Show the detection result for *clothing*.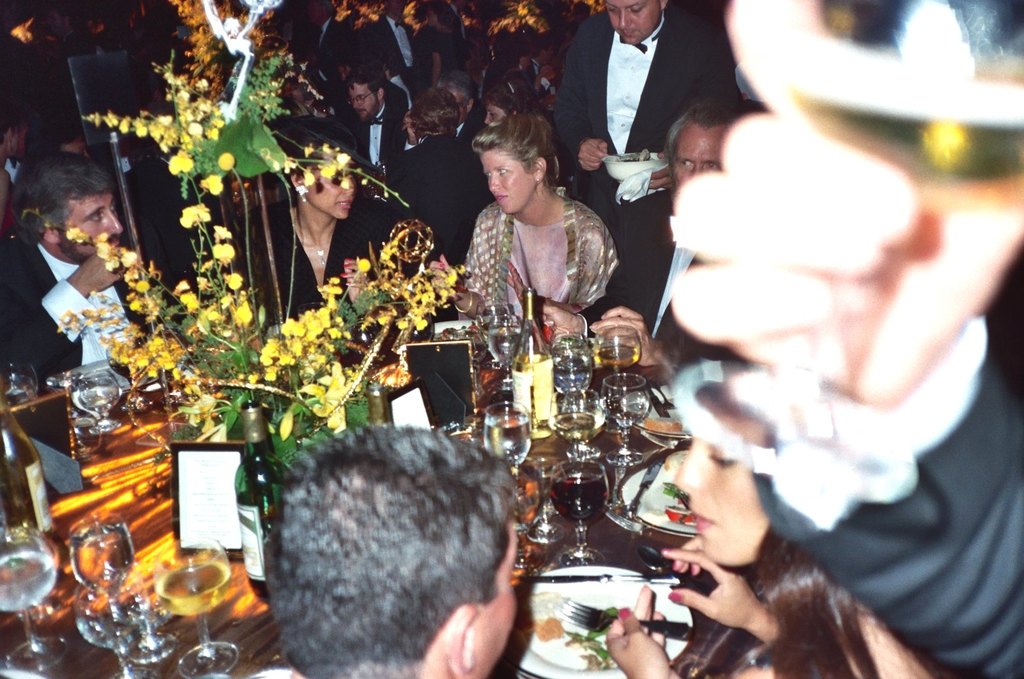
x1=453 y1=190 x2=605 y2=336.
